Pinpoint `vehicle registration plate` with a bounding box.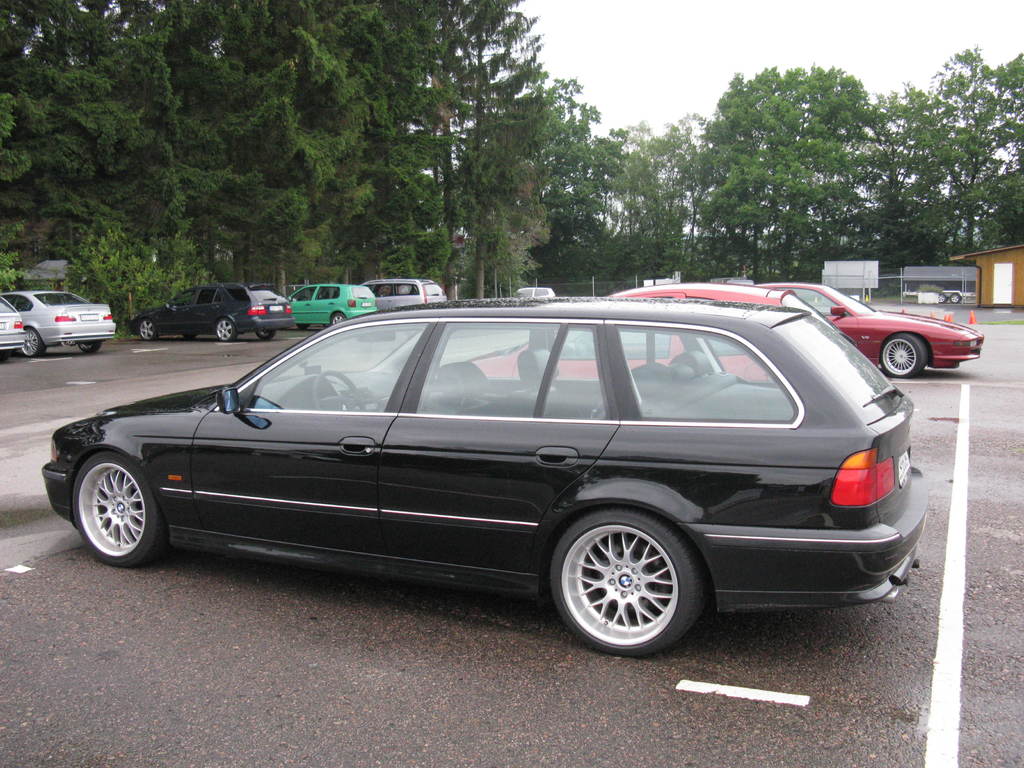
[268,305,284,312].
